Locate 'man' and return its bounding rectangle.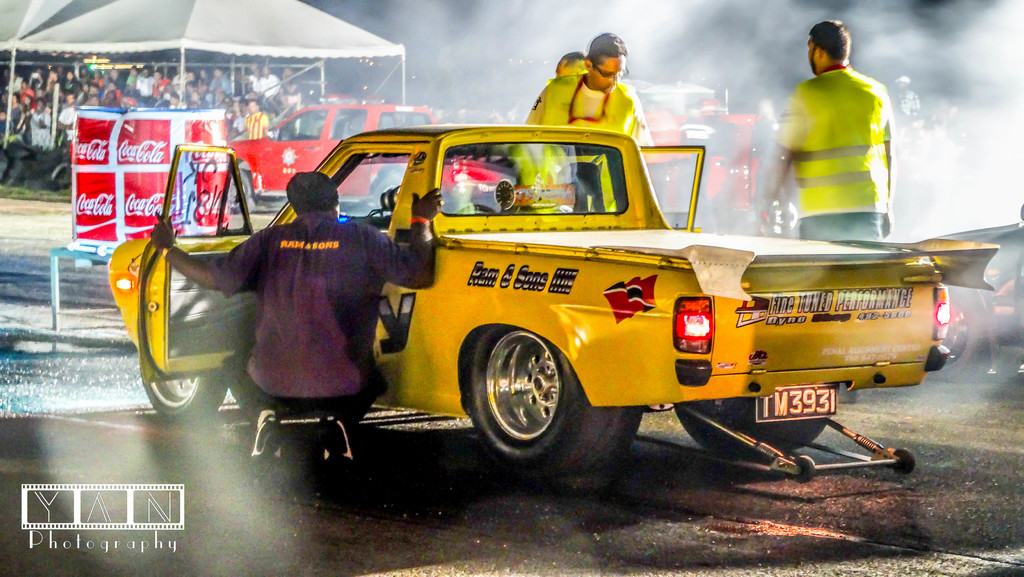
region(28, 96, 47, 140).
